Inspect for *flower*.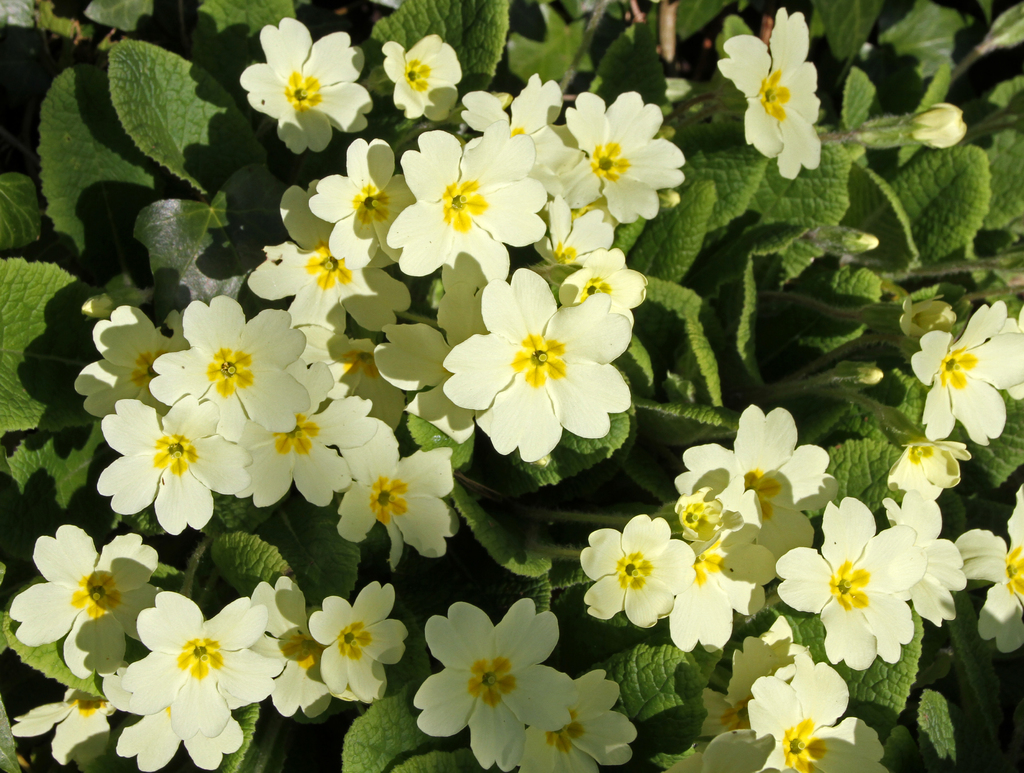
Inspection: bbox=(237, 364, 374, 510).
